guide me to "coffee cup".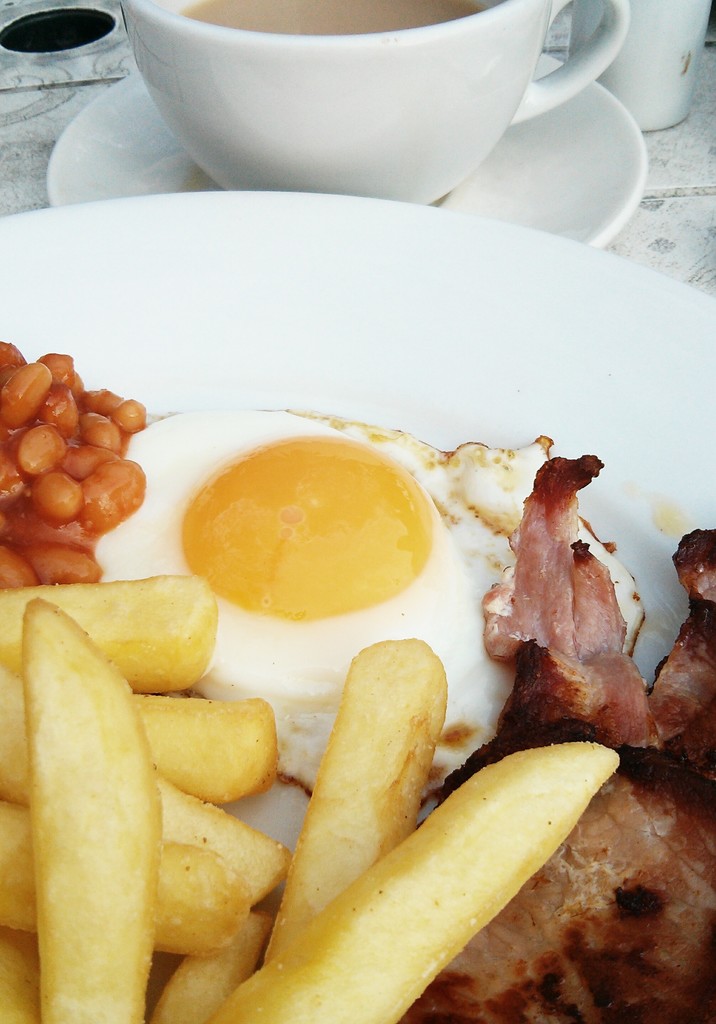
Guidance: BBox(113, 0, 630, 211).
